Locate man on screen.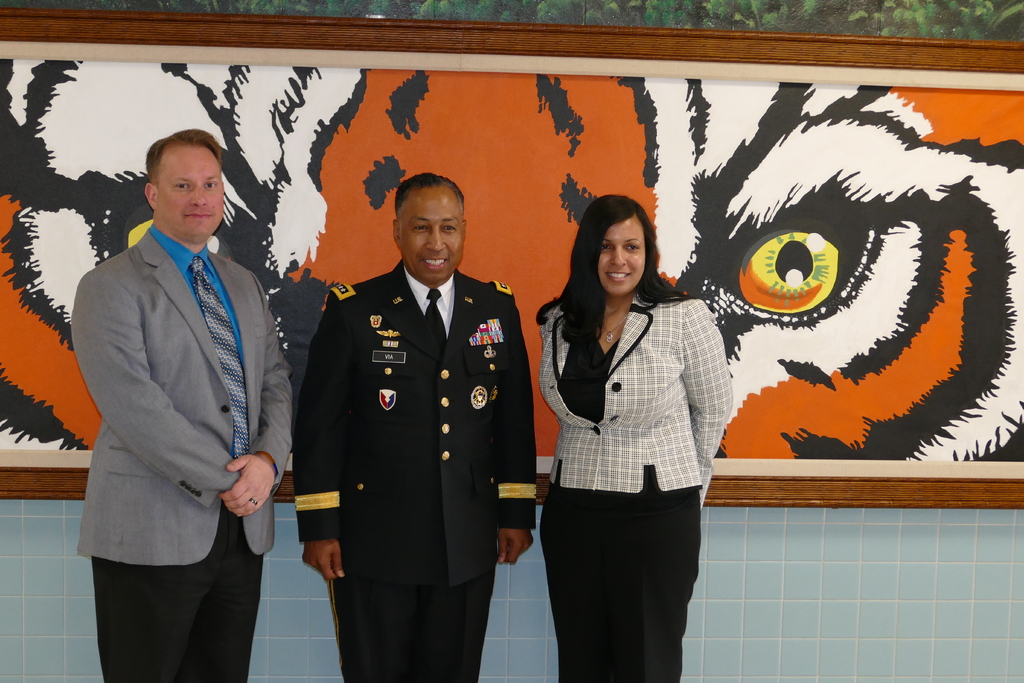
On screen at bbox(293, 171, 537, 682).
